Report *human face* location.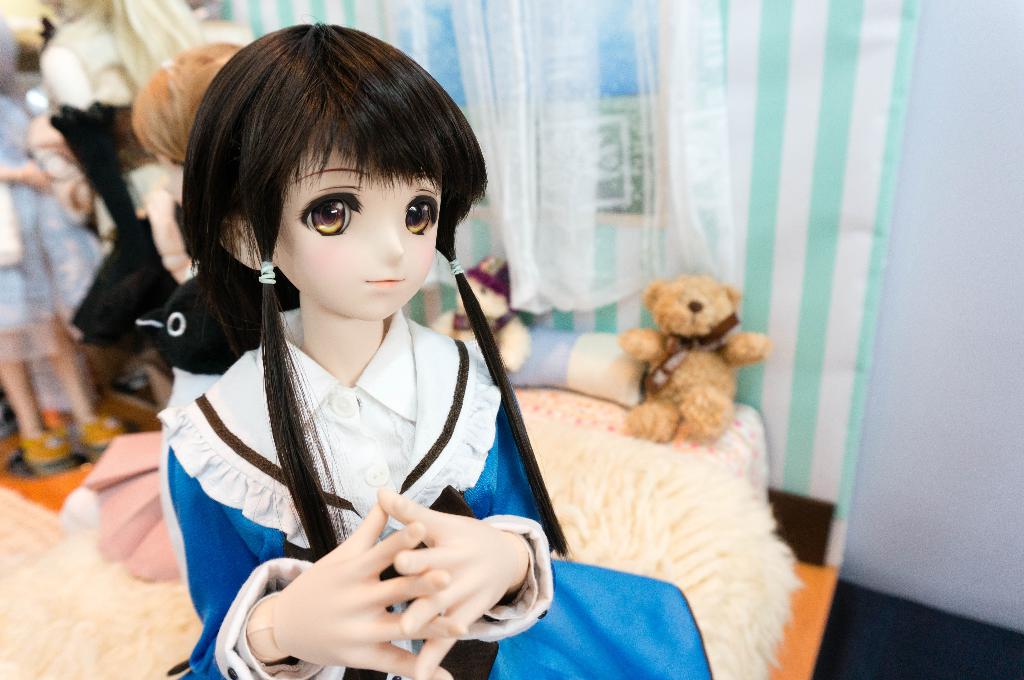
Report: box(272, 145, 442, 313).
